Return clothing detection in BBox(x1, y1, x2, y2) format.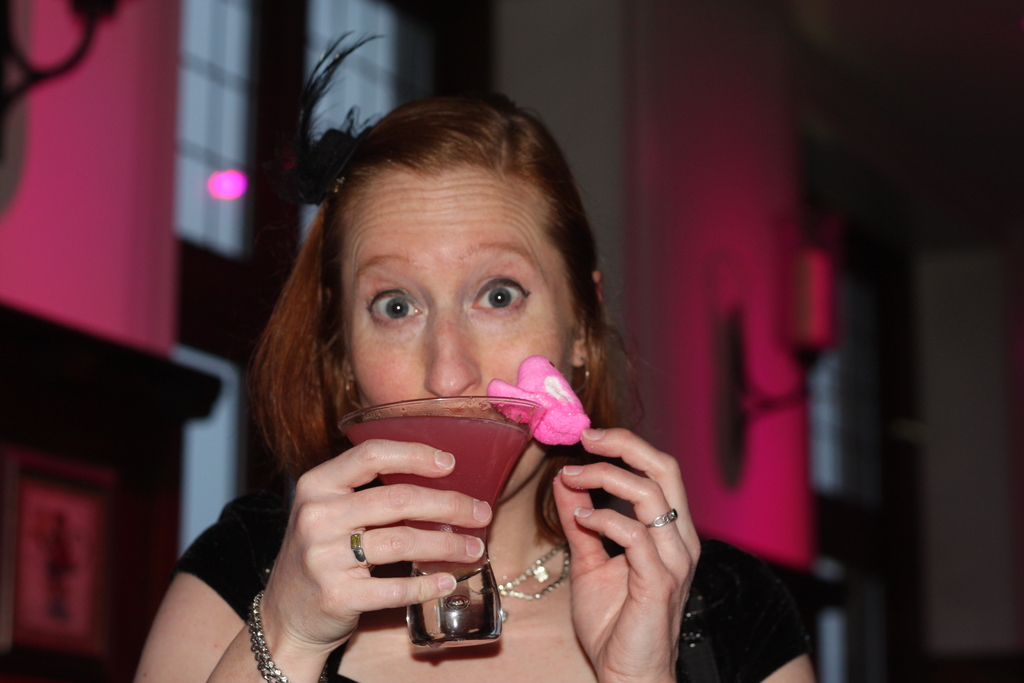
BBox(177, 488, 809, 679).
